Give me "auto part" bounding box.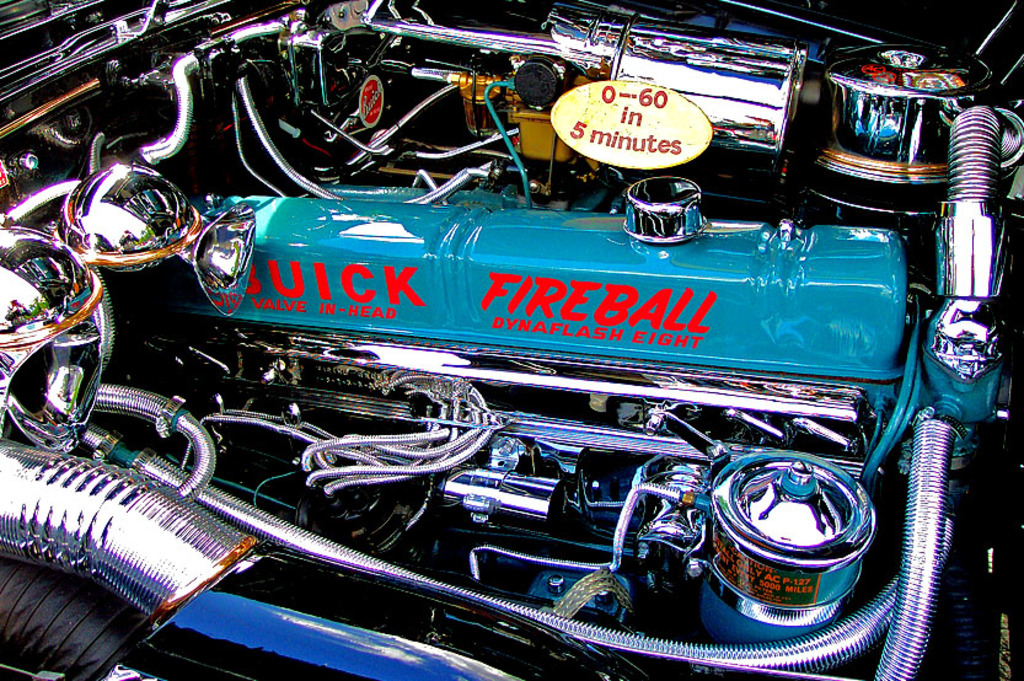
699:457:884:613.
